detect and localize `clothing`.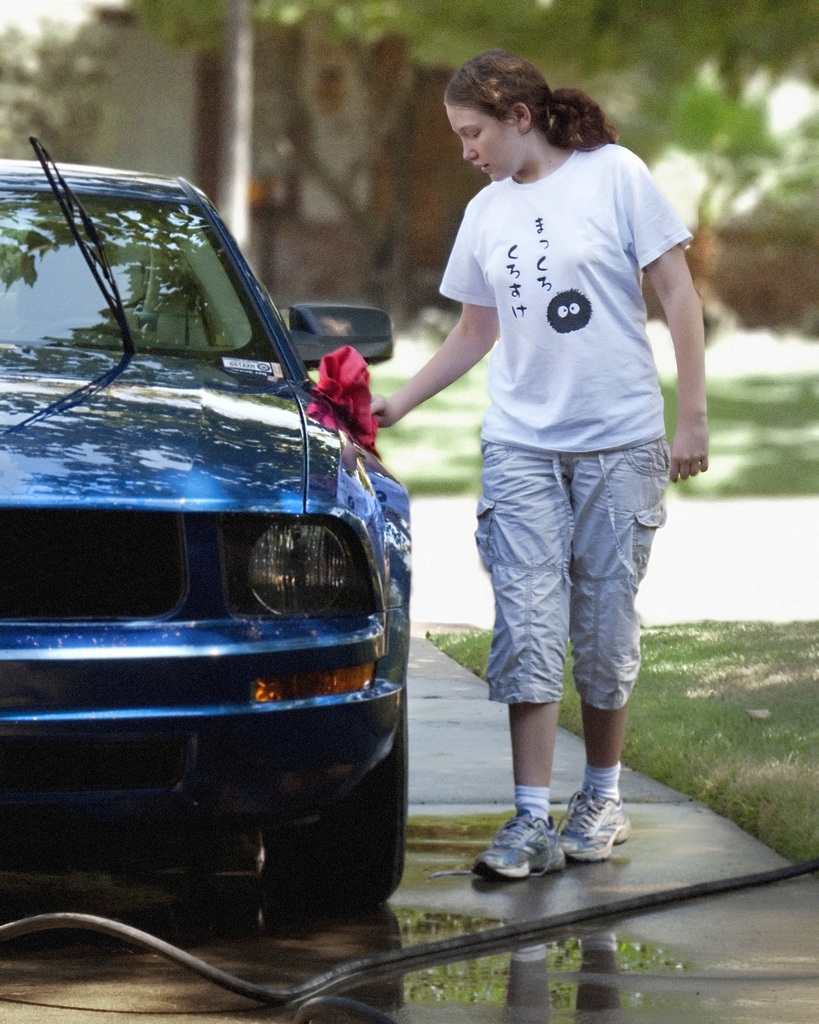
Localized at box=[414, 79, 688, 728].
